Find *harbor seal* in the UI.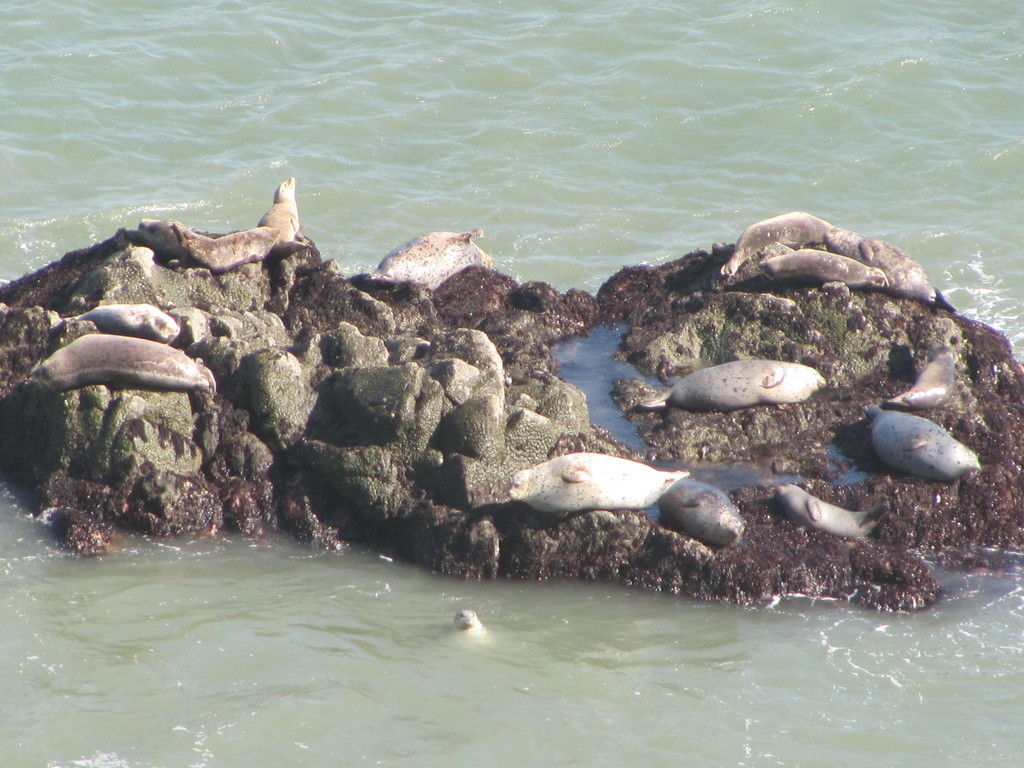
UI element at x1=258 y1=175 x2=305 y2=248.
